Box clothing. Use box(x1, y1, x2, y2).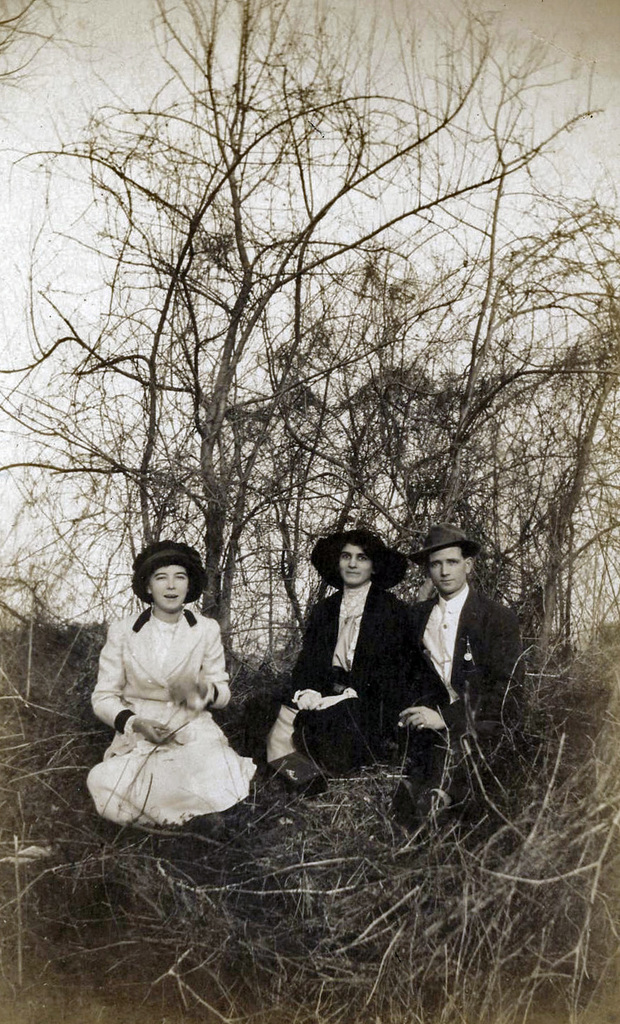
box(414, 589, 516, 807).
